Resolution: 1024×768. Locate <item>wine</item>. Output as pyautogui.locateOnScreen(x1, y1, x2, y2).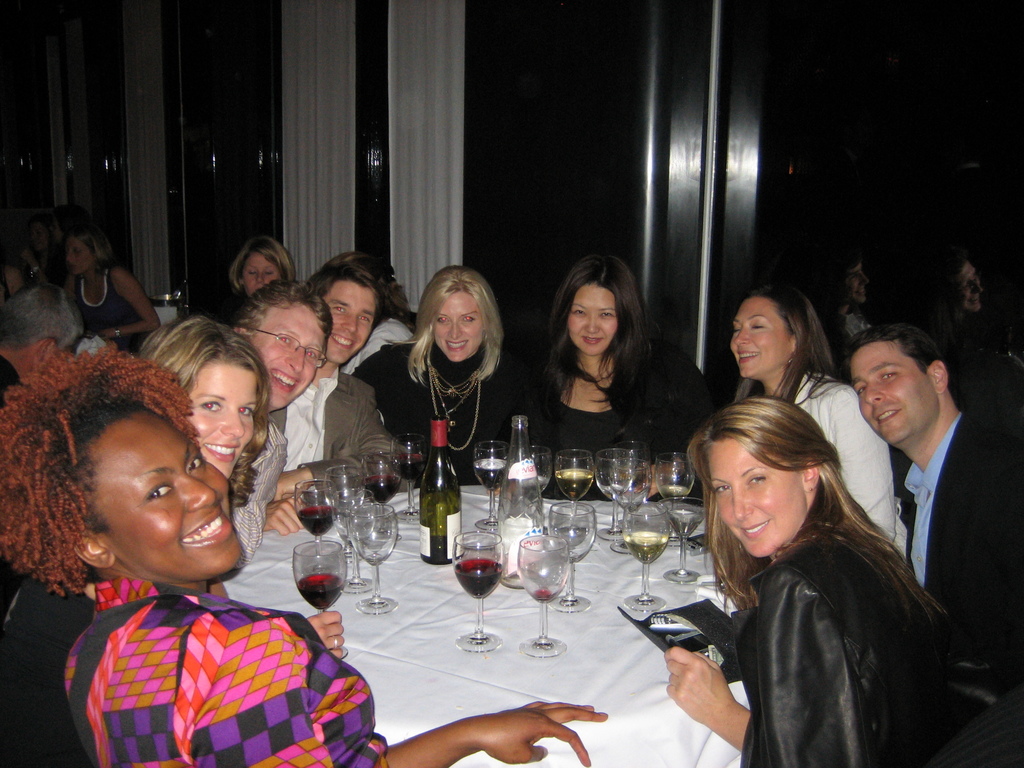
pyautogui.locateOnScreen(667, 509, 705, 538).
